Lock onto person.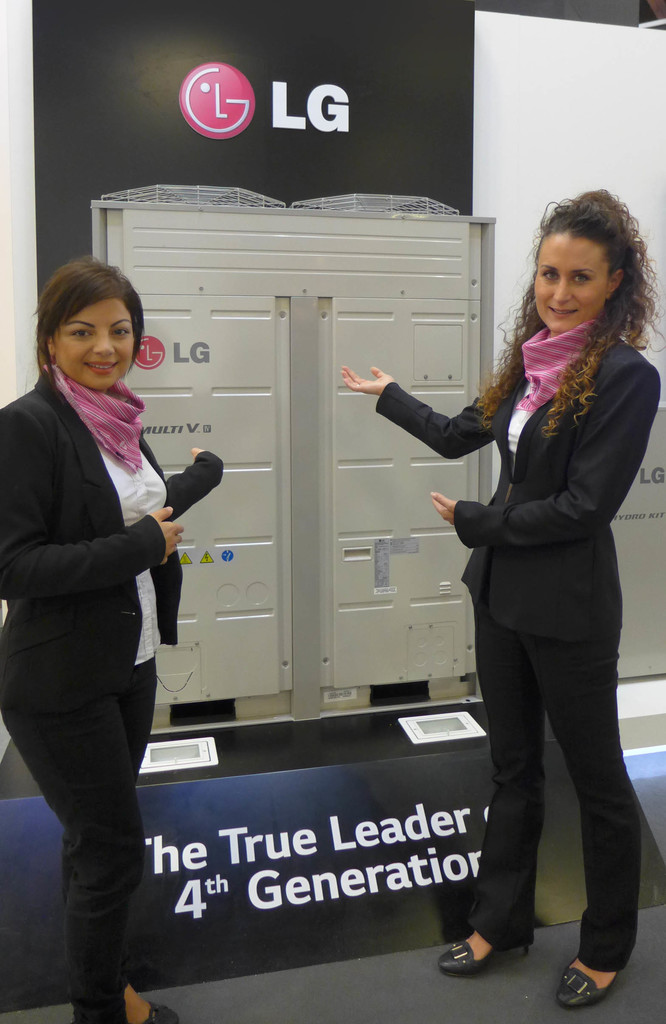
Locked: x1=412, y1=180, x2=642, y2=989.
